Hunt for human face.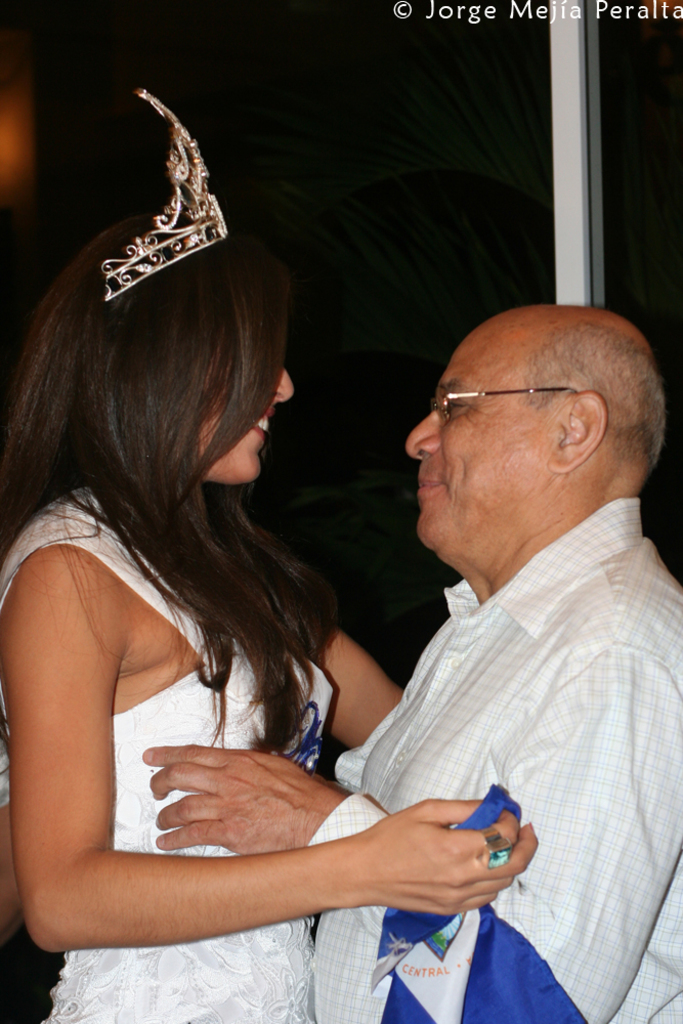
Hunted down at 401/319/562/544.
